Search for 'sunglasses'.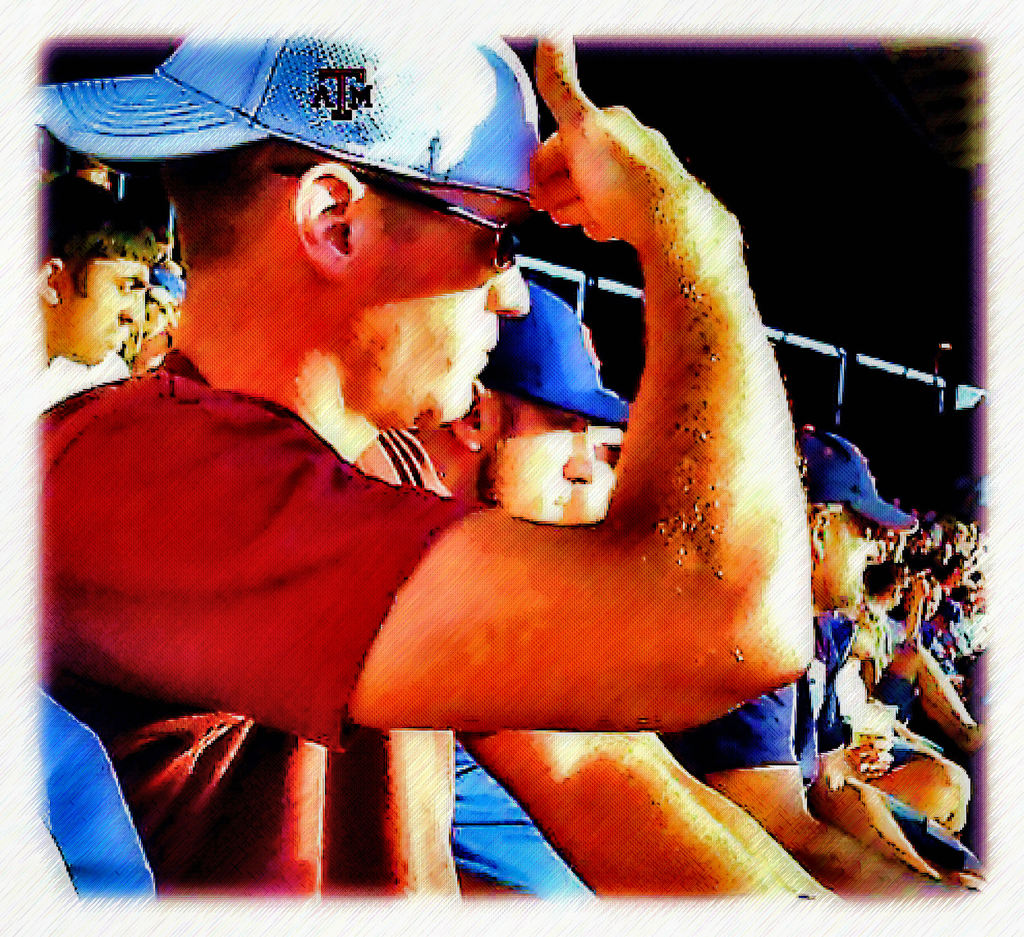
Found at 271, 161, 521, 272.
